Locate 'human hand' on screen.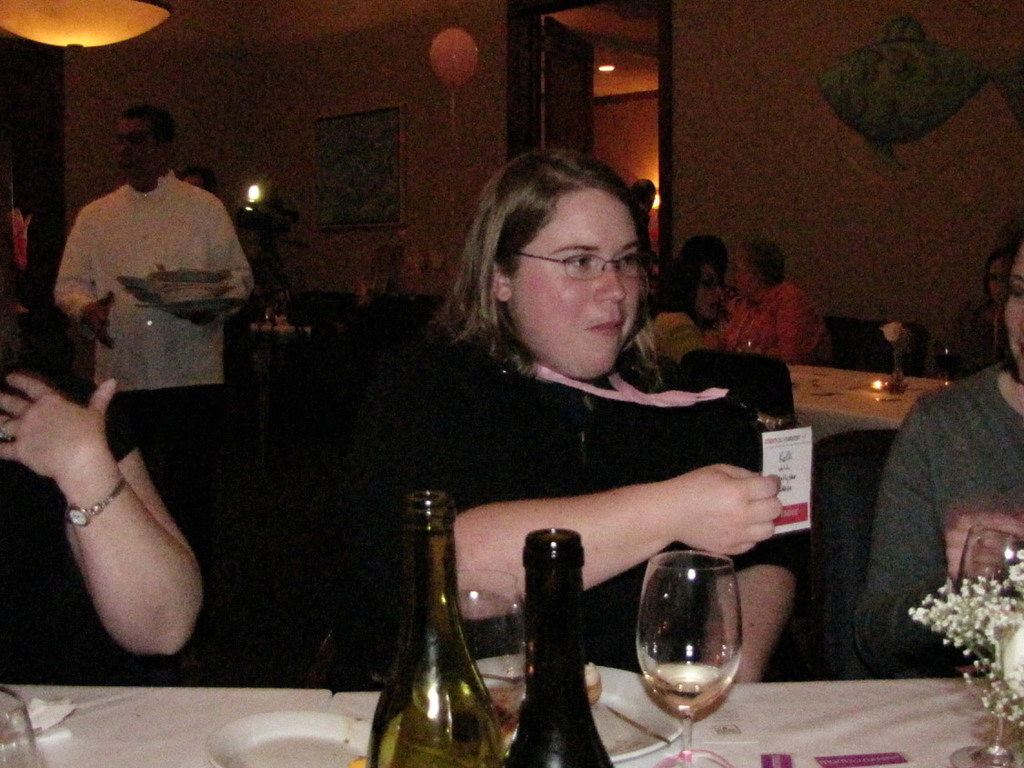
On screen at <region>81, 289, 115, 355</region>.
